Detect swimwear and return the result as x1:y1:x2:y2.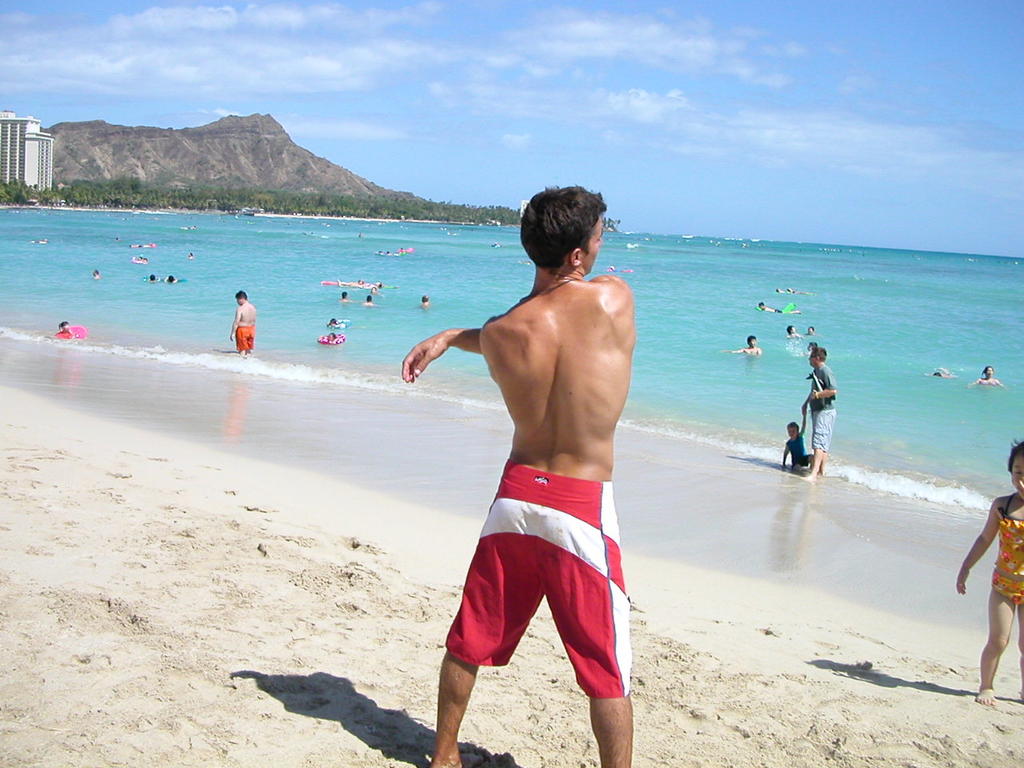
228:316:254:351.
